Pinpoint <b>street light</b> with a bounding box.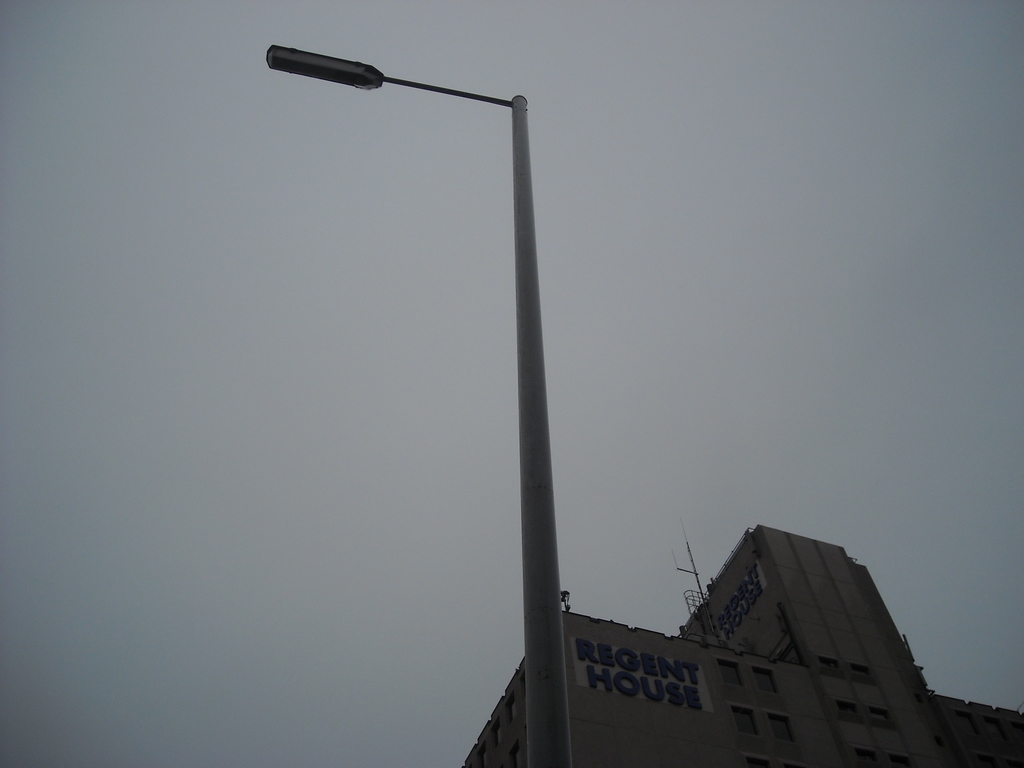
[243,15,590,767].
